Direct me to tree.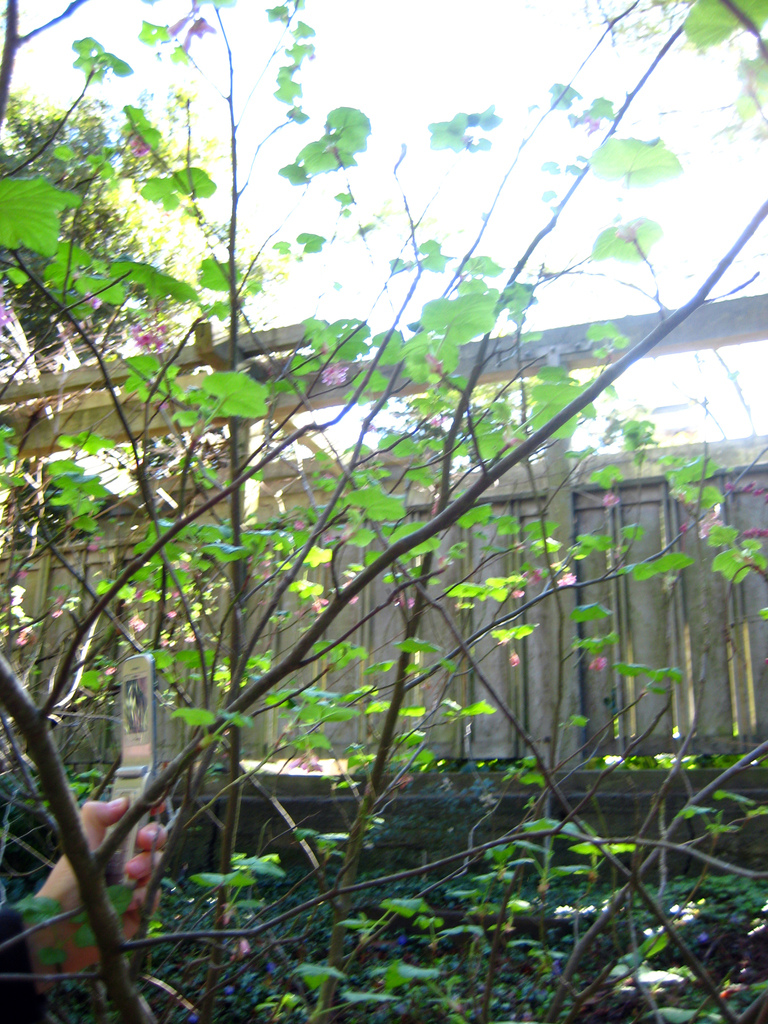
Direction: [left=0, top=0, right=767, bottom=1023].
